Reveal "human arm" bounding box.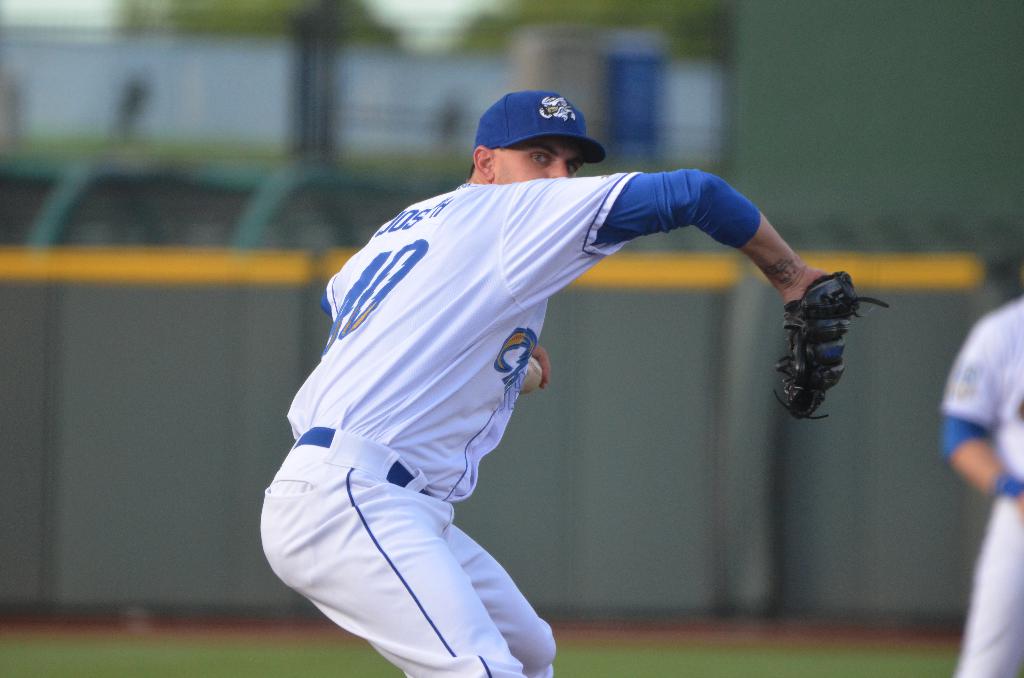
Revealed: bbox=[530, 339, 551, 390].
